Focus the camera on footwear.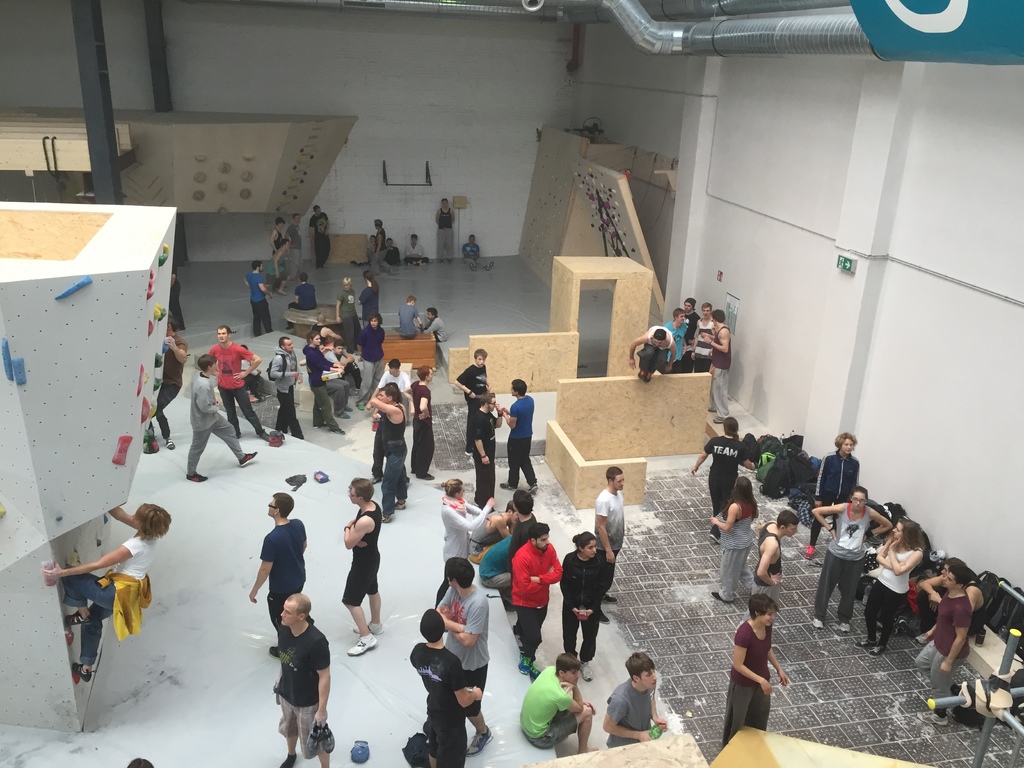
Focus region: detection(838, 620, 849, 634).
